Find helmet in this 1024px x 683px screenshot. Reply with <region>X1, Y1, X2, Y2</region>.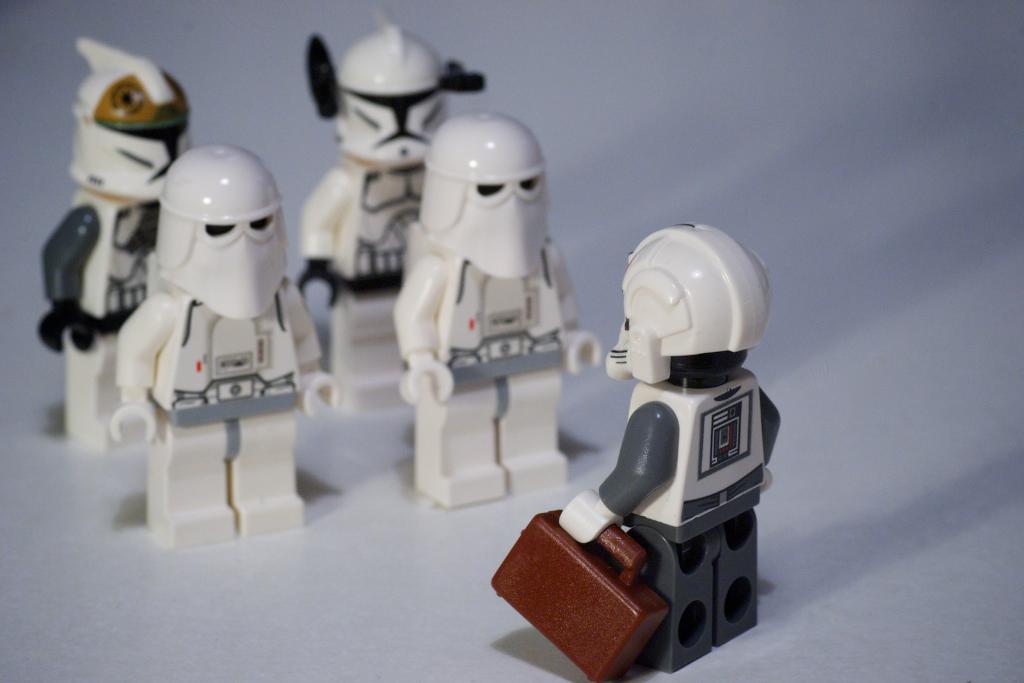
<region>340, 22, 460, 161</region>.
